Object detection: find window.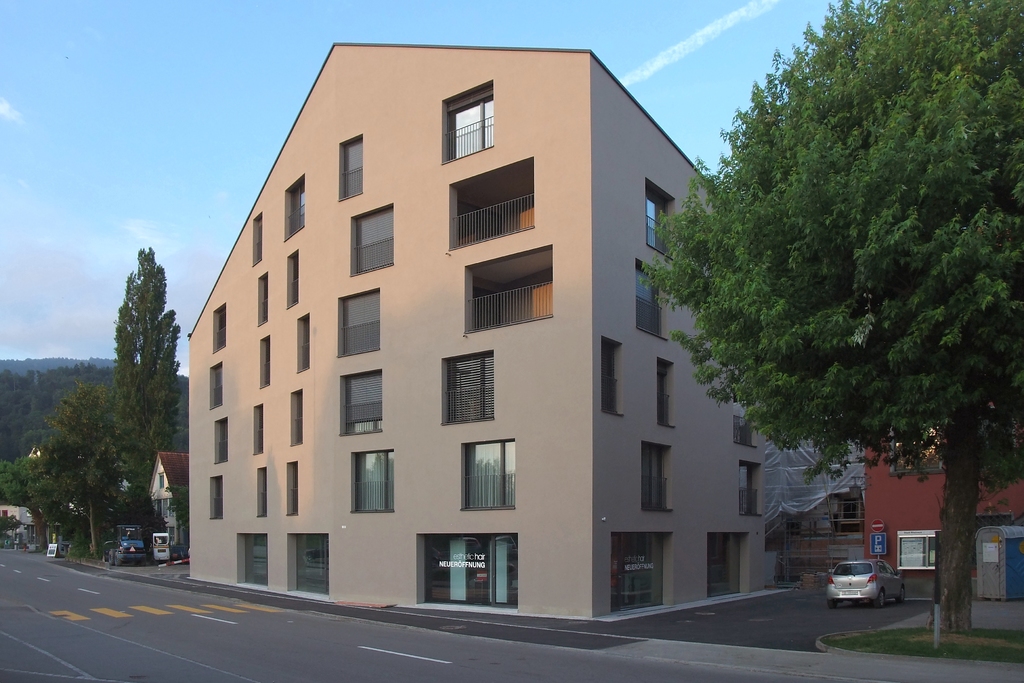
(x1=467, y1=441, x2=520, y2=529).
